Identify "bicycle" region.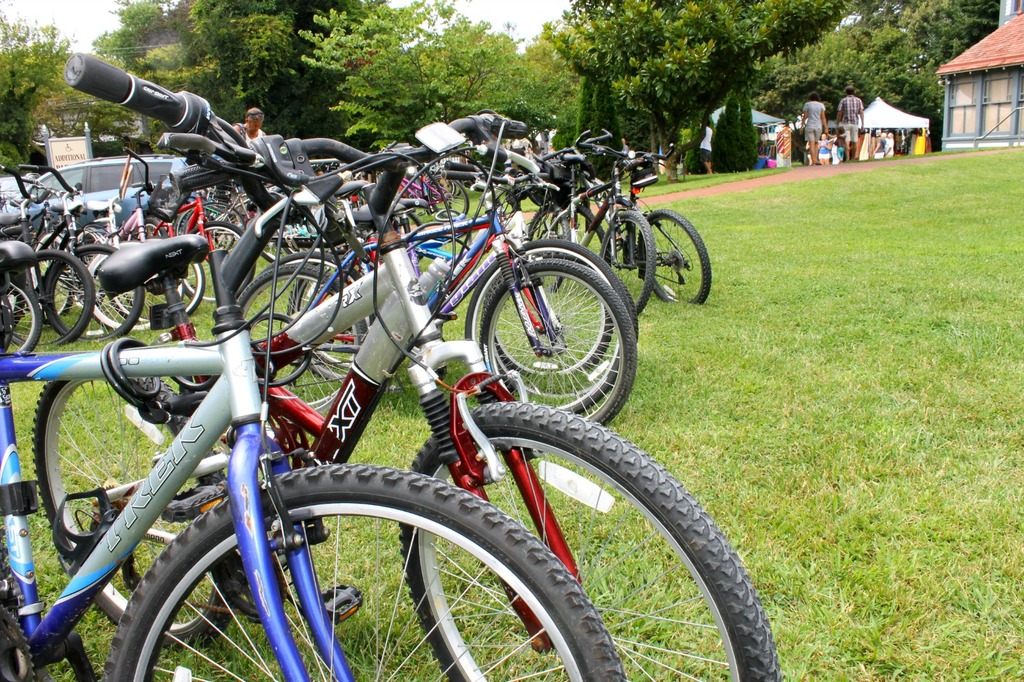
Region: (x1=0, y1=60, x2=629, y2=681).
